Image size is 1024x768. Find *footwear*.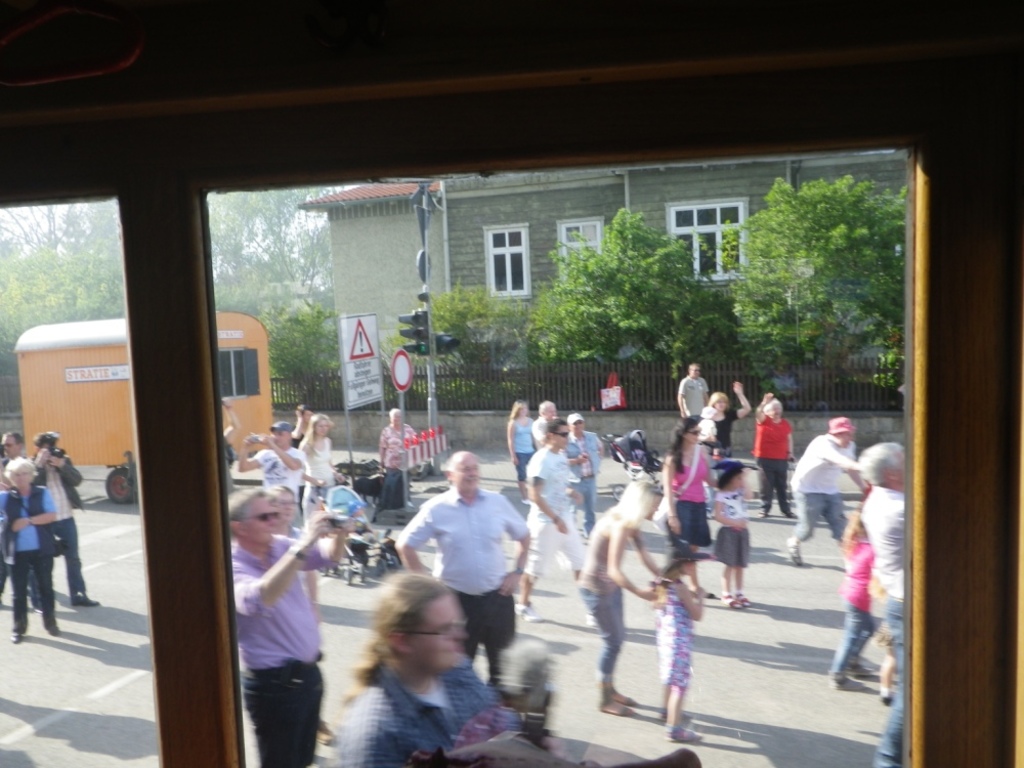
(38, 618, 58, 638).
